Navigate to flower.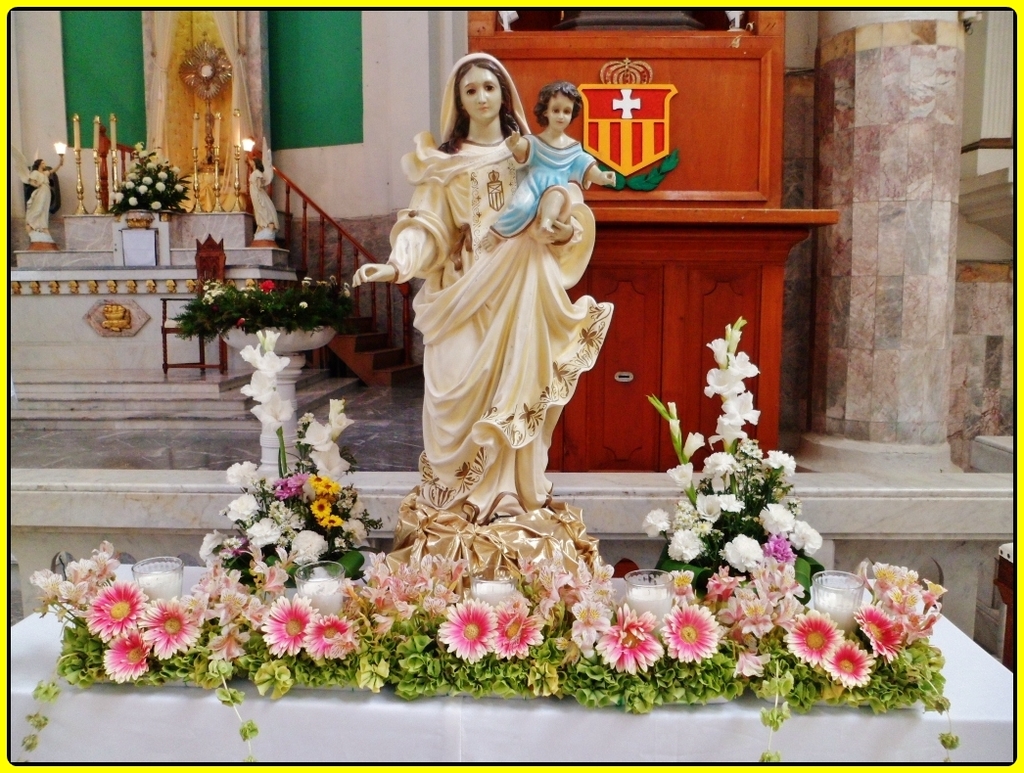
Navigation target: x1=434, y1=601, x2=502, y2=659.
